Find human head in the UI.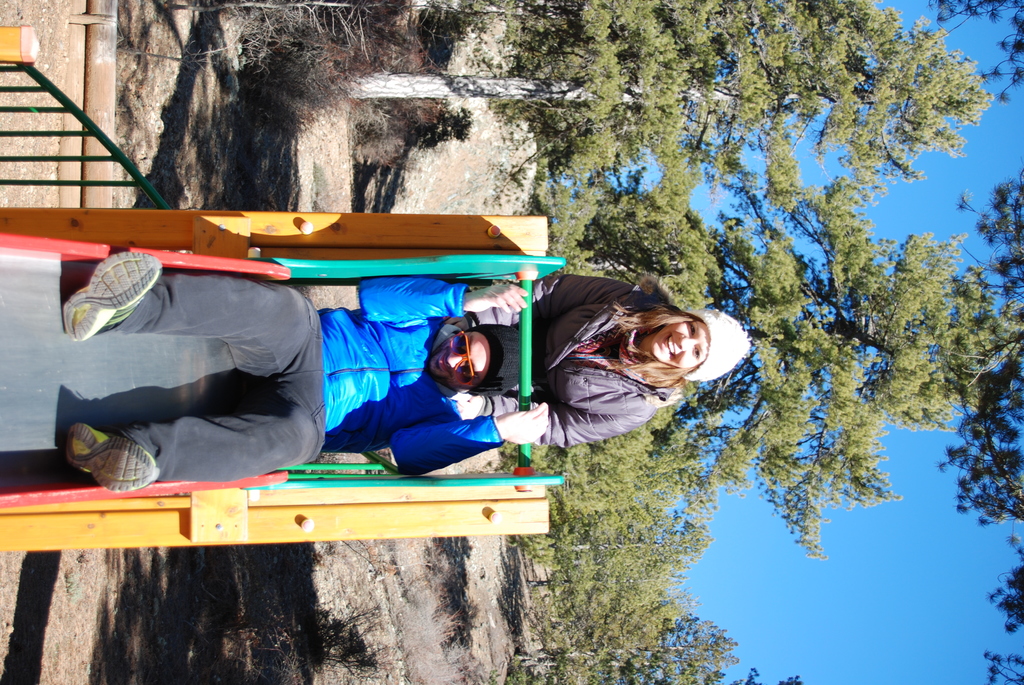
UI element at select_region(425, 322, 525, 396).
